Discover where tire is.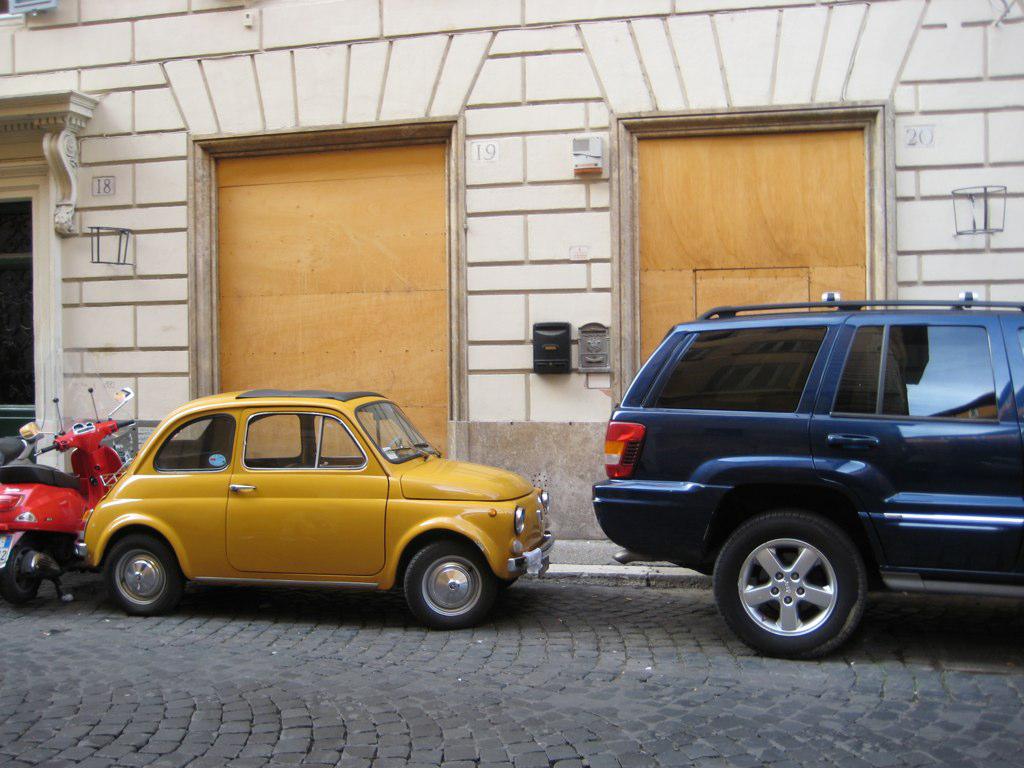
Discovered at (x1=396, y1=533, x2=499, y2=624).
